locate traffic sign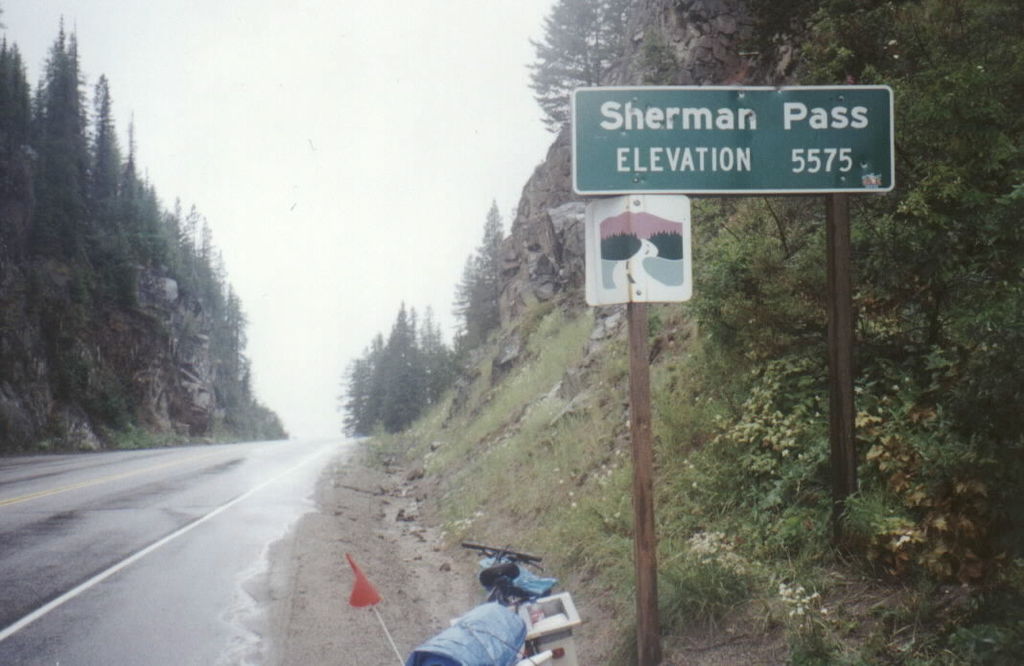
[left=572, top=84, right=890, bottom=194]
